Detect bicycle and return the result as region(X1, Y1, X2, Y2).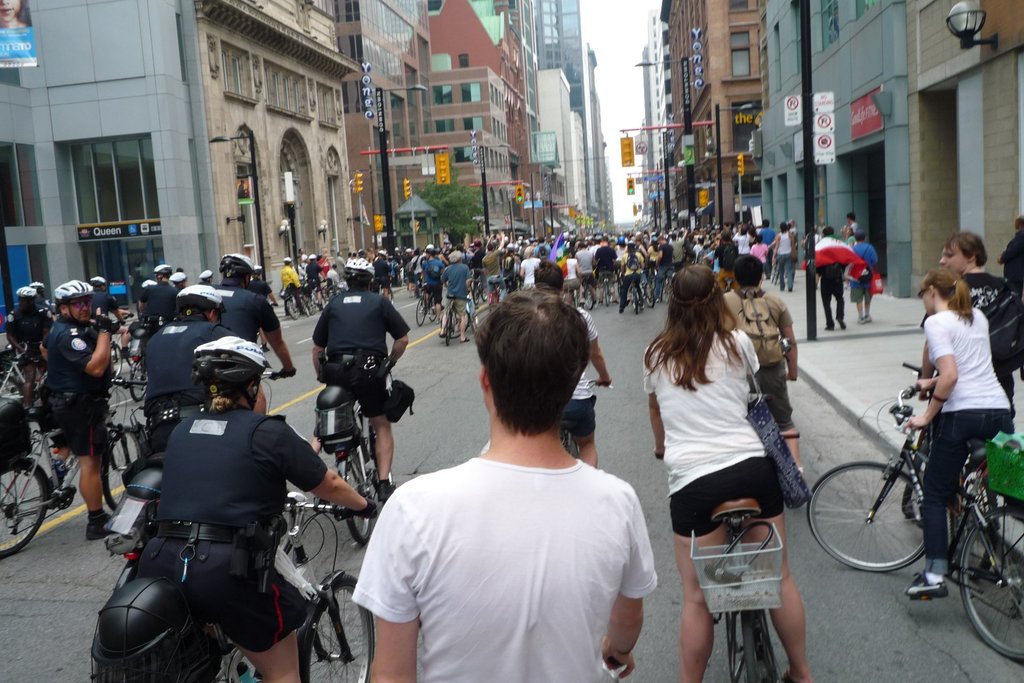
region(255, 300, 270, 356).
